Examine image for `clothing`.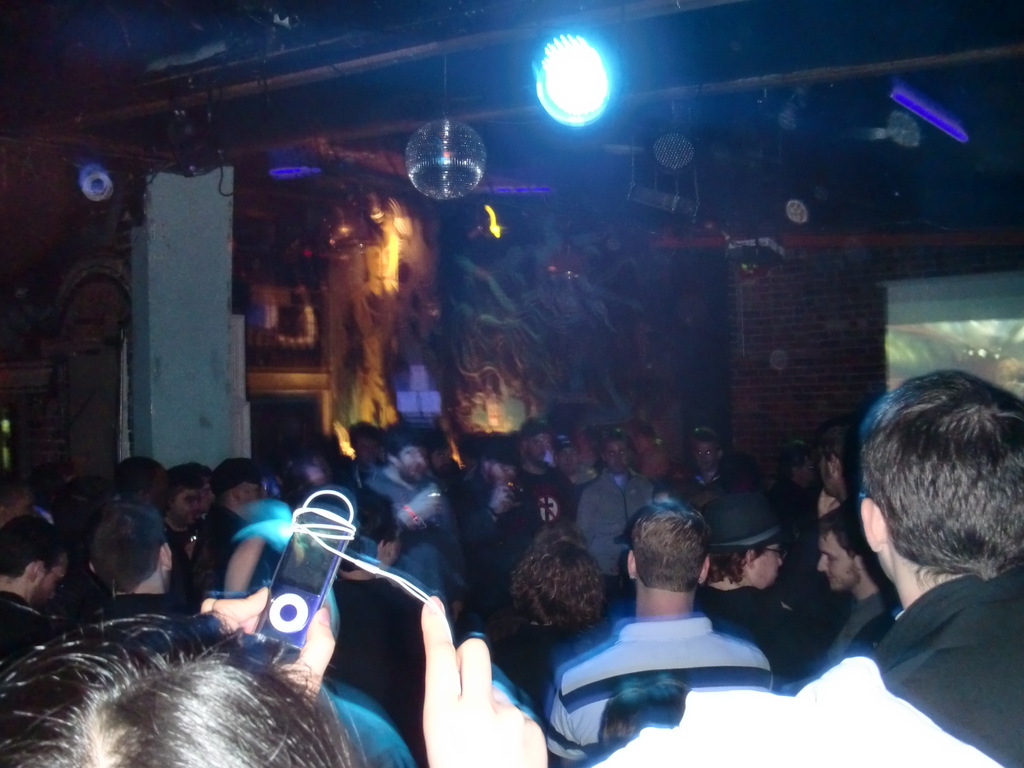
Examination result: x1=801 y1=515 x2=1023 y2=756.
